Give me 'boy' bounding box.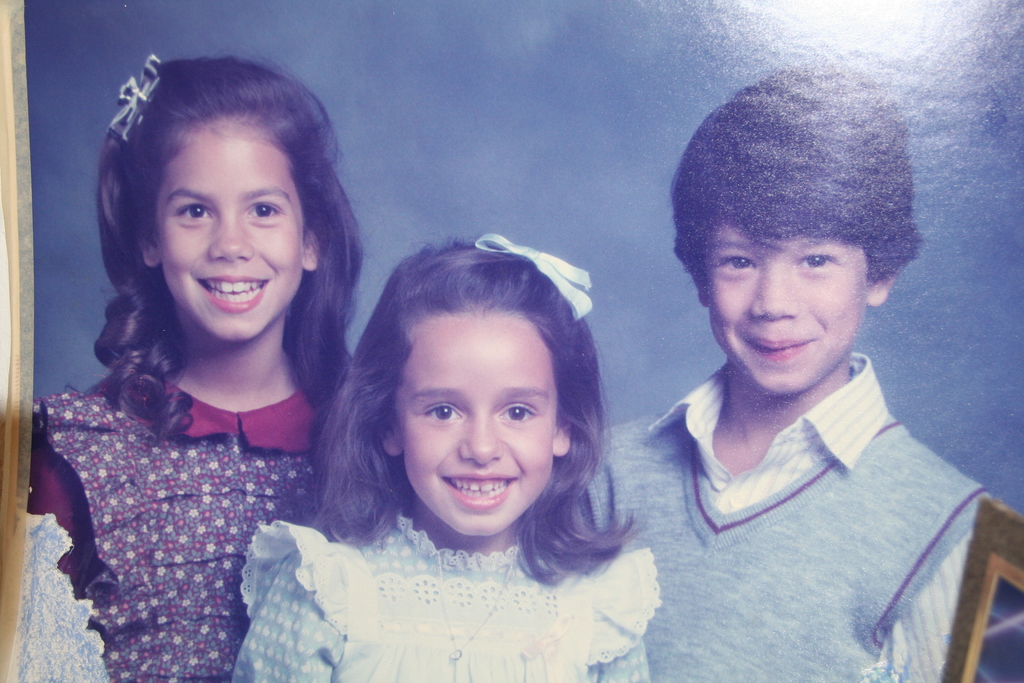
x1=582 y1=53 x2=1000 y2=682.
